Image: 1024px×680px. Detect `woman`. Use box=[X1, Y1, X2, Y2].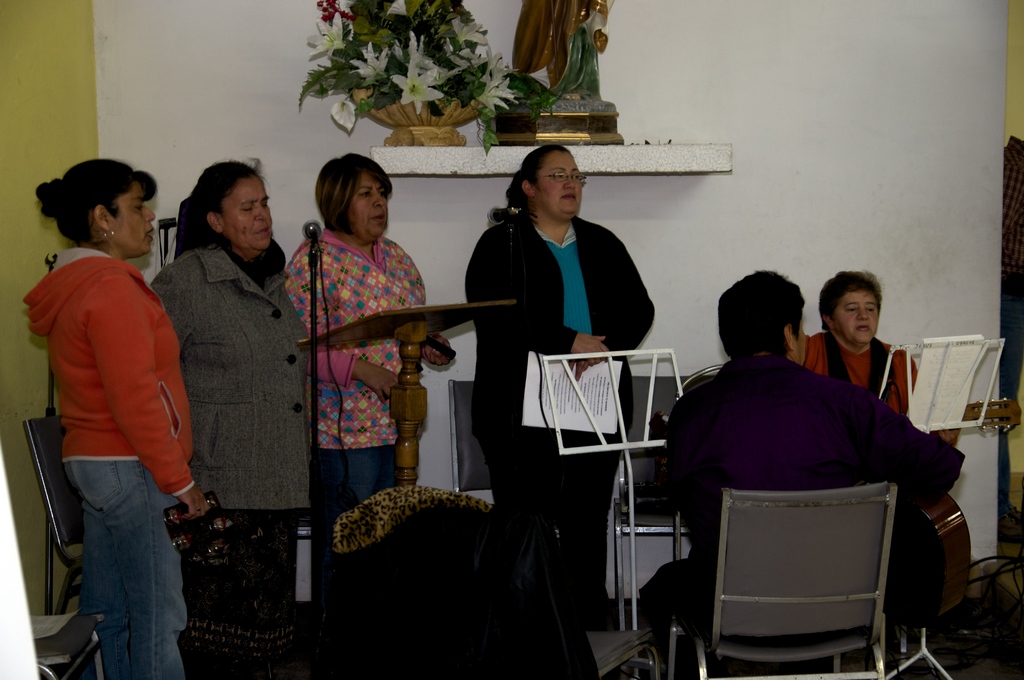
box=[463, 140, 657, 633].
